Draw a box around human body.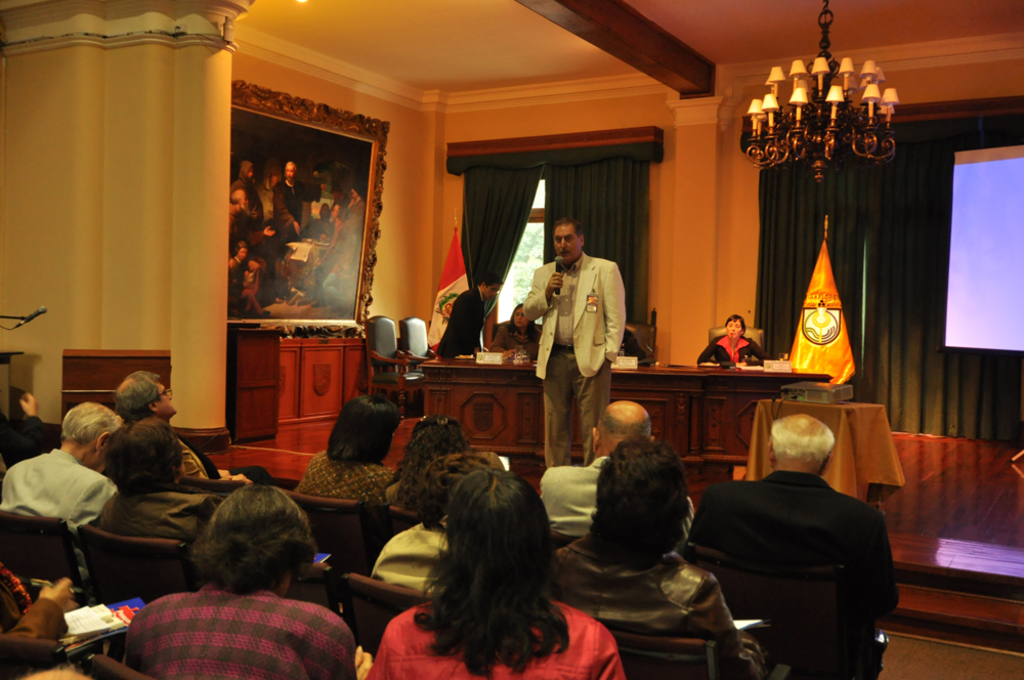
box=[0, 412, 70, 455].
